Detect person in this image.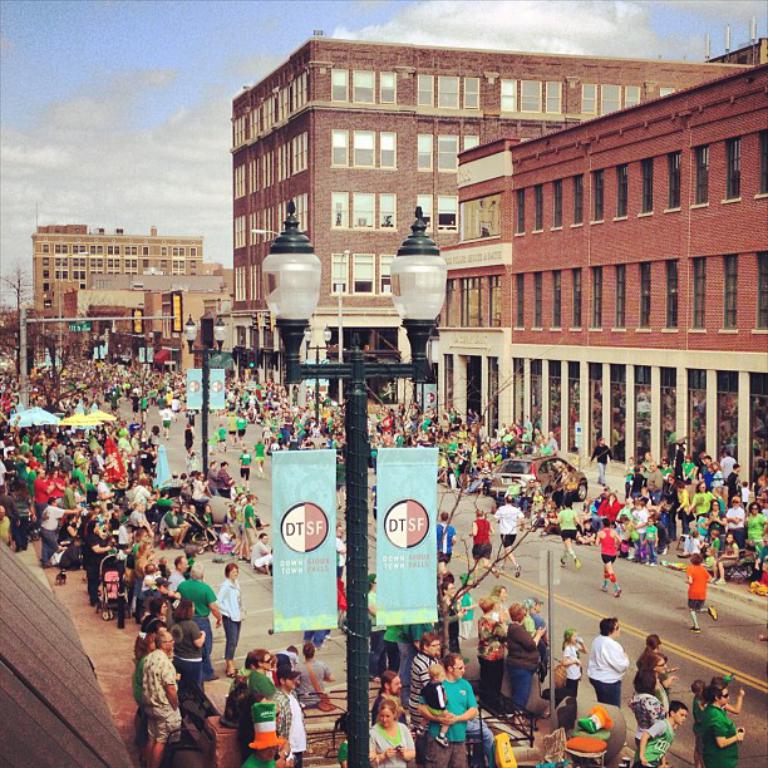
Detection: (694, 684, 742, 764).
